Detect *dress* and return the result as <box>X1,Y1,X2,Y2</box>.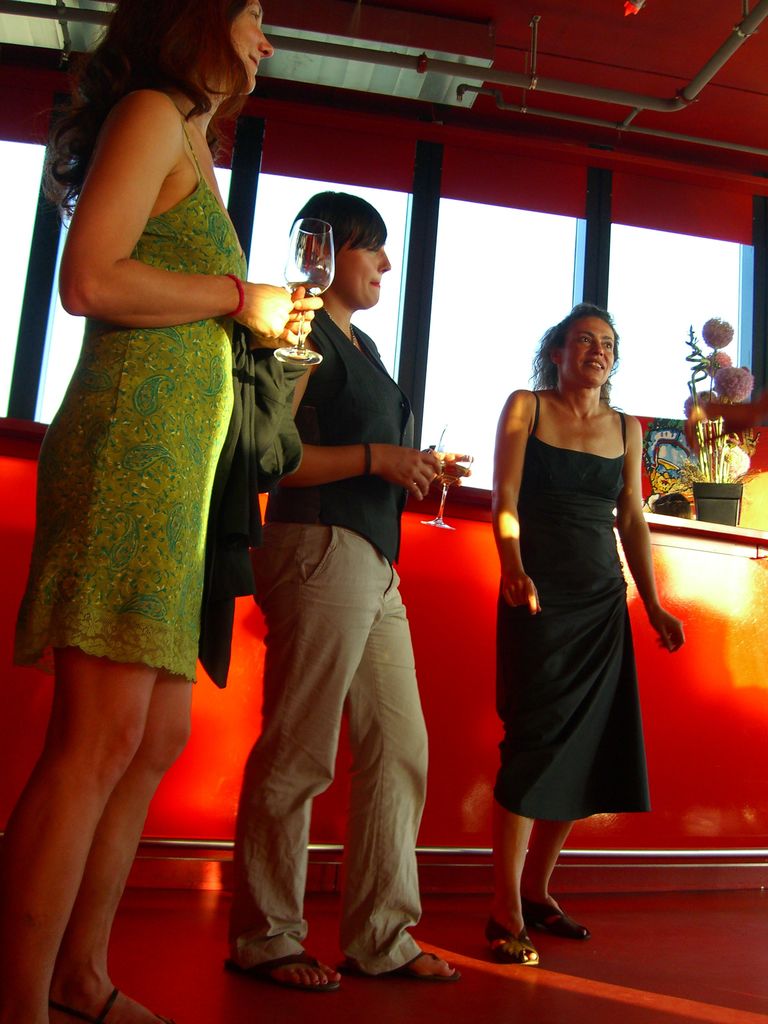
<box>495,382,669,797</box>.
